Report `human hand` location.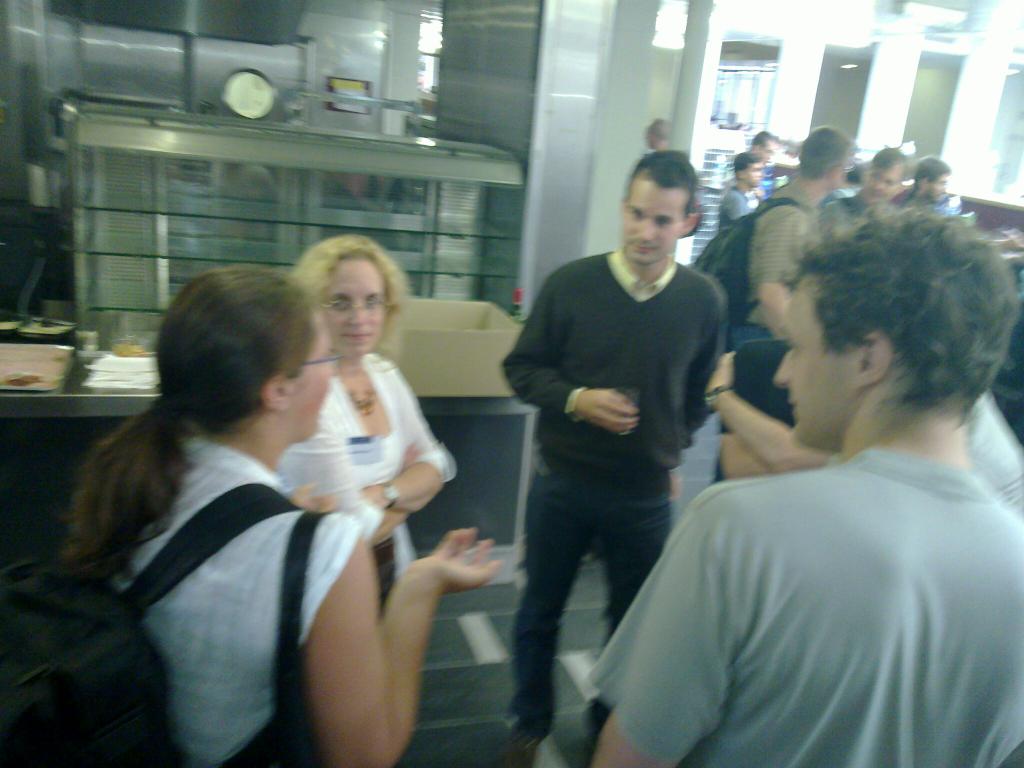
Report: x1=357, y1=483, x2=390, y2=509.
